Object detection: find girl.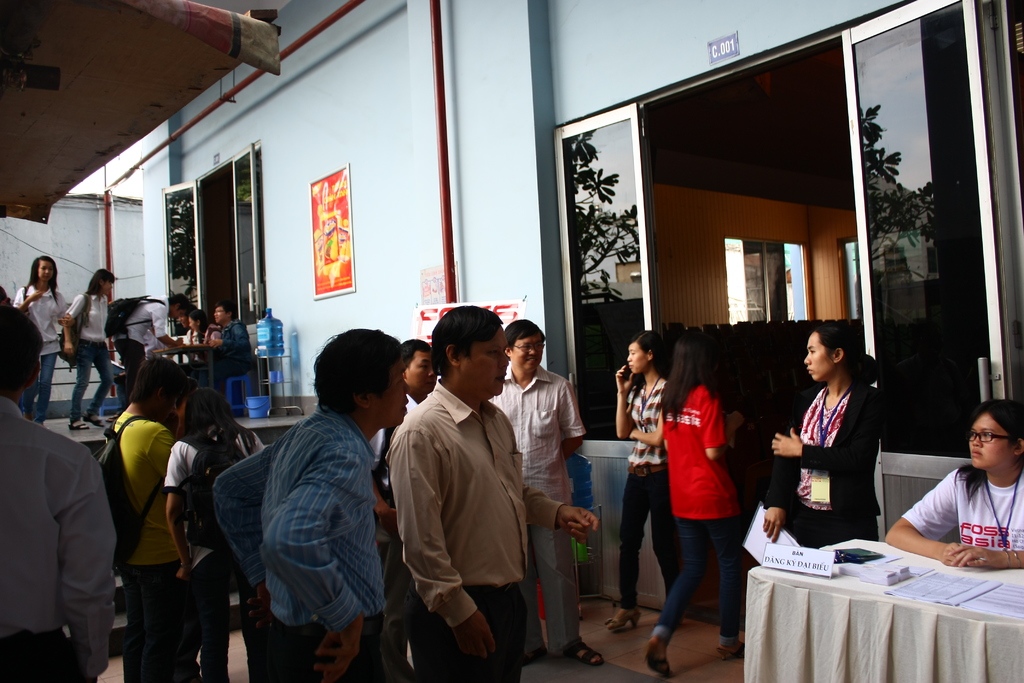
l=764, t=324, r=883, b=551.
